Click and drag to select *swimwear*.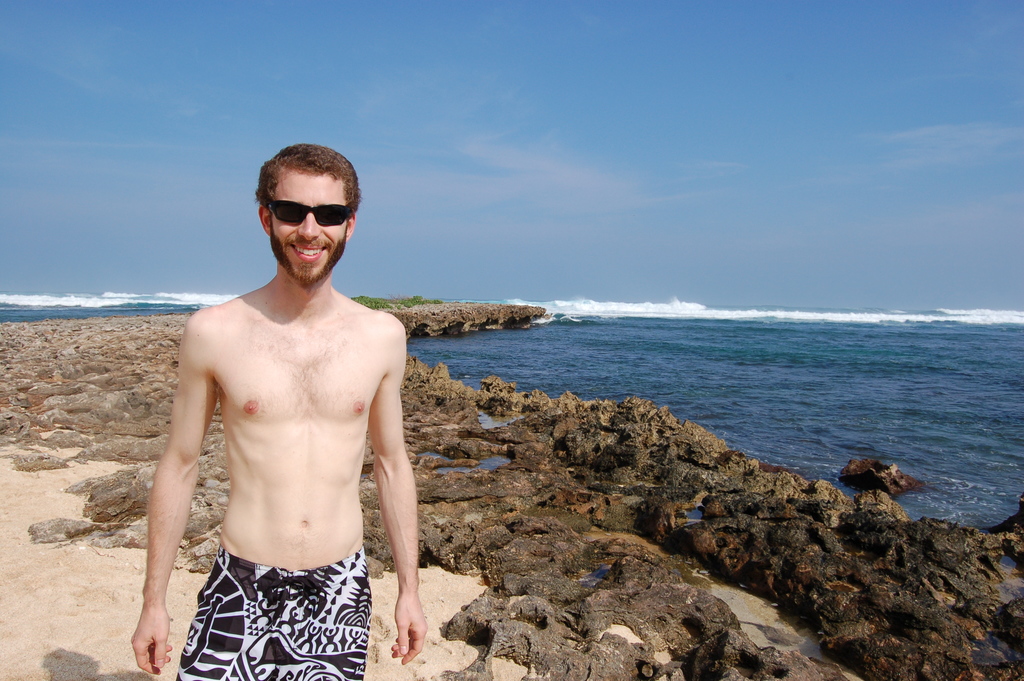
Selection: [left=177, top=545, right=372, bottom=680].
